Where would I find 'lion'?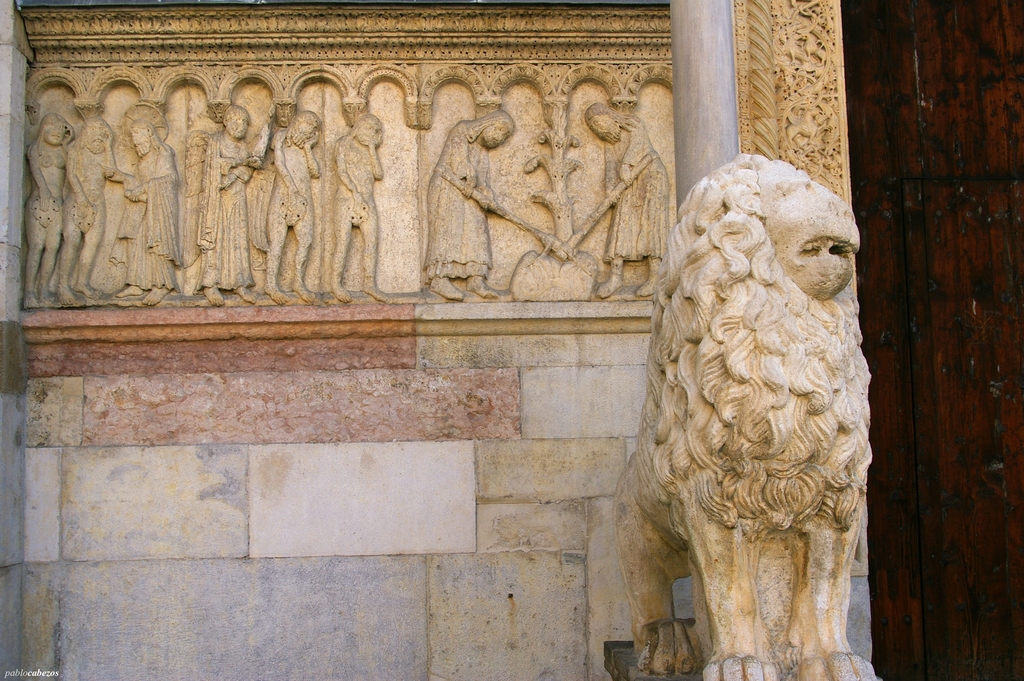
At 611,151,874,679.
